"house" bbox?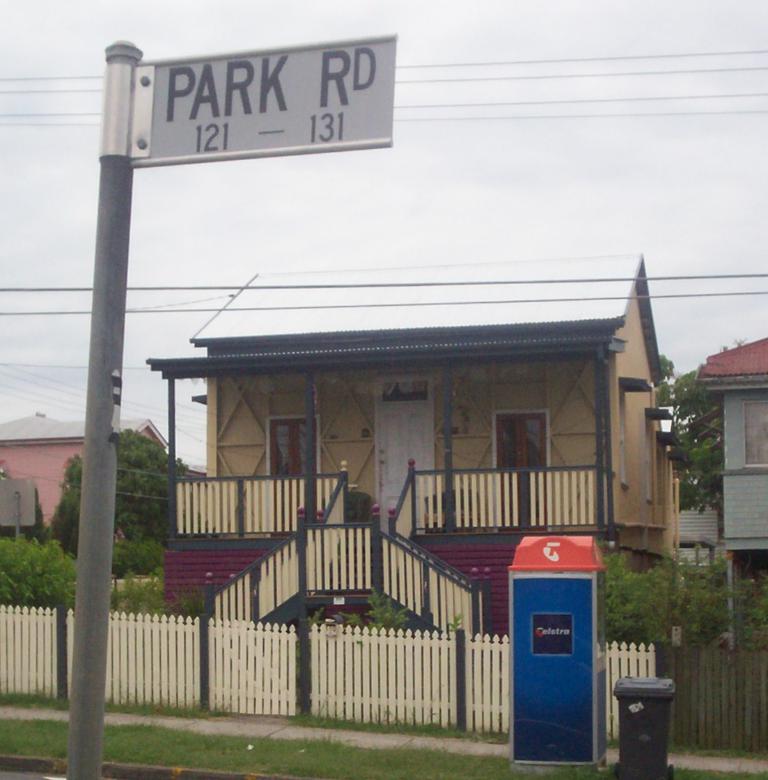
bbox(0, 412, 175, 554)
